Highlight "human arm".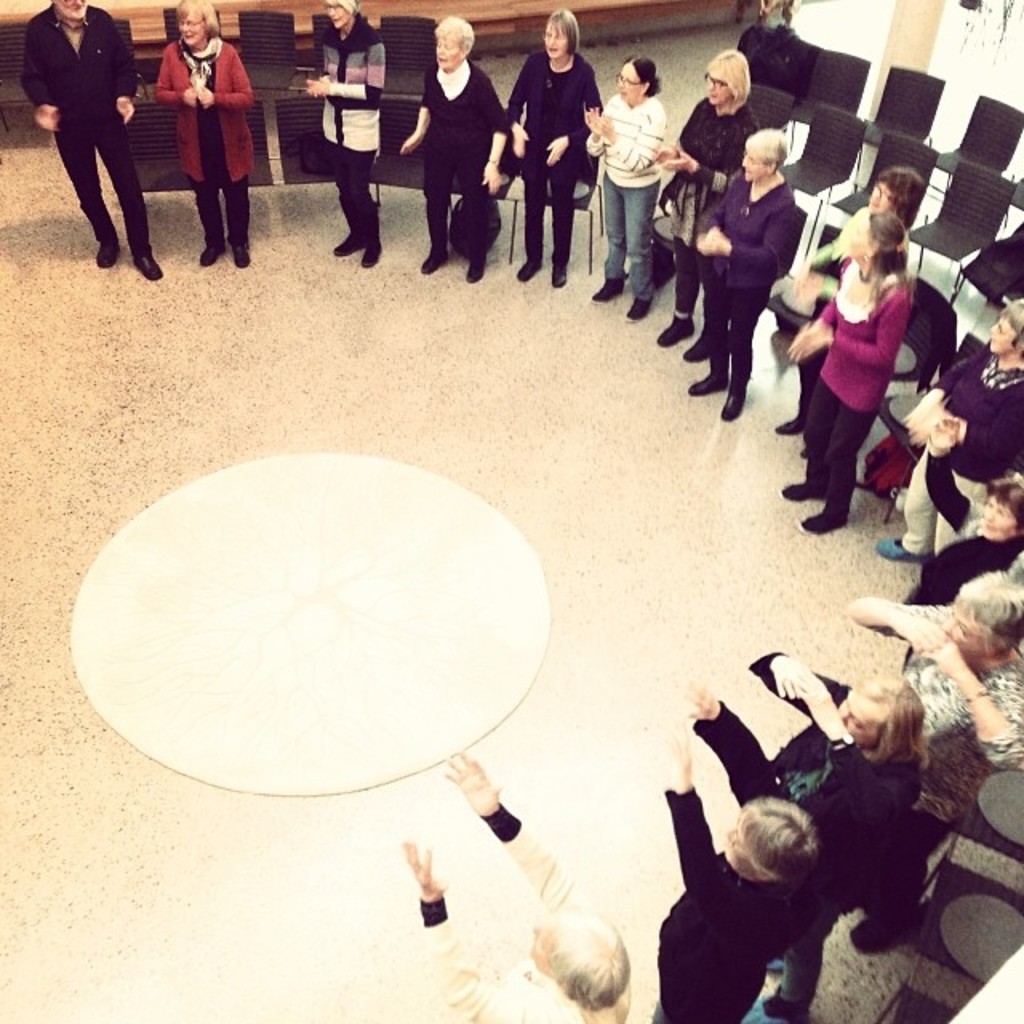
Highlighted region: Rect(402, 77, 438, 149).
